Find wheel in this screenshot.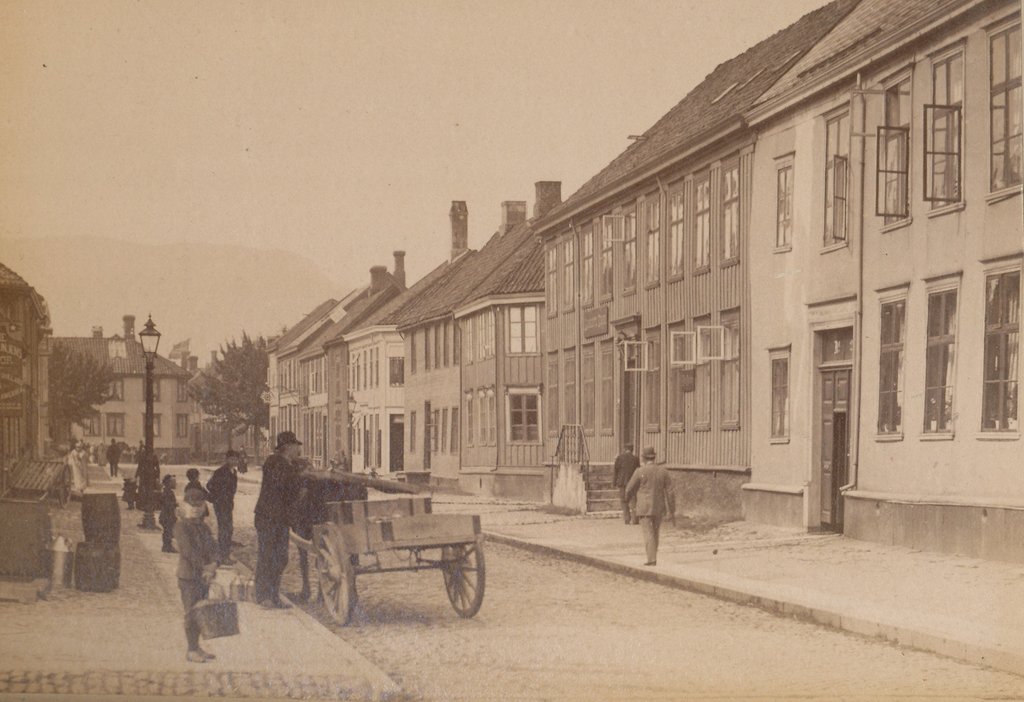
The bounding box for wheel is l=426, t=541, r=479, b=626.
